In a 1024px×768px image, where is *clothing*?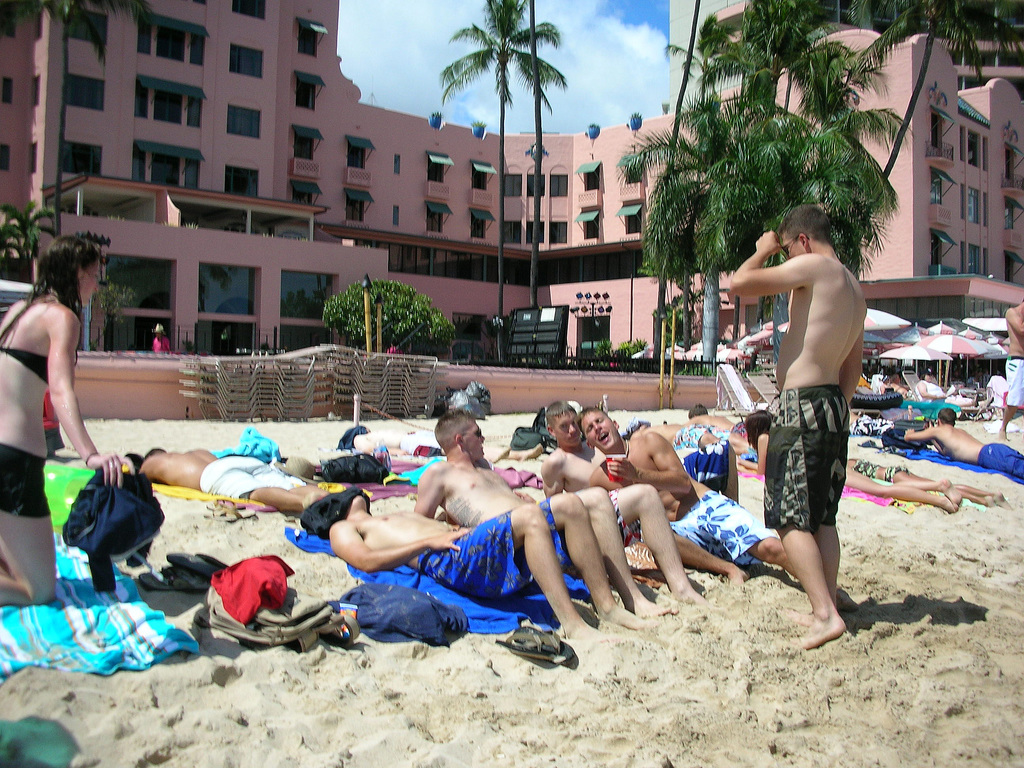
BBox(60, 456, 165, 593).
